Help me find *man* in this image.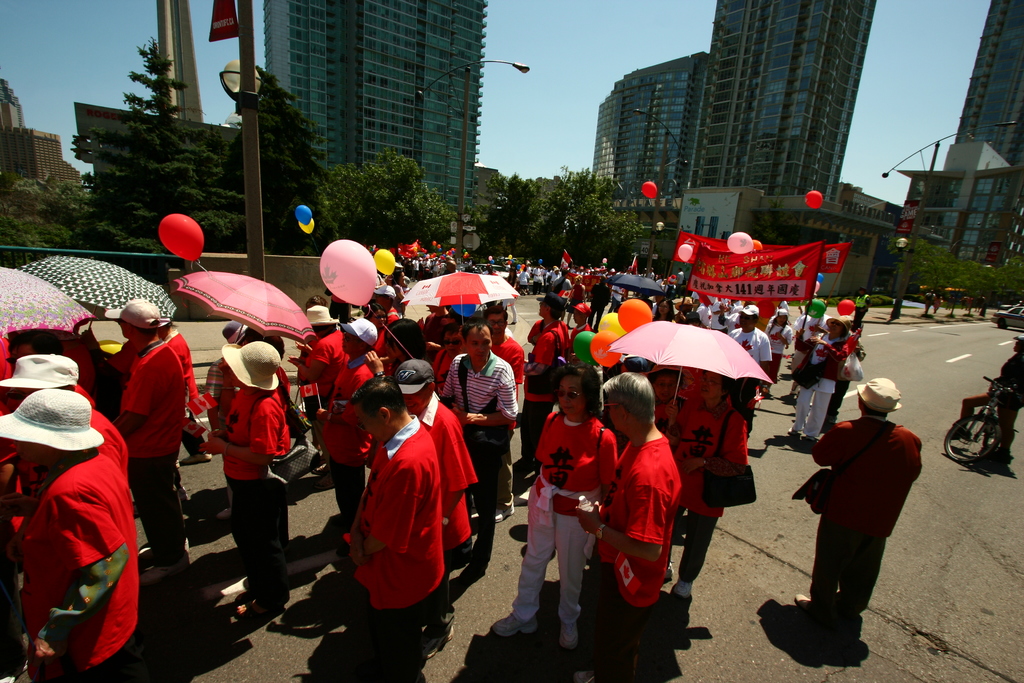
Found it: [607, 281, 628, 308].
